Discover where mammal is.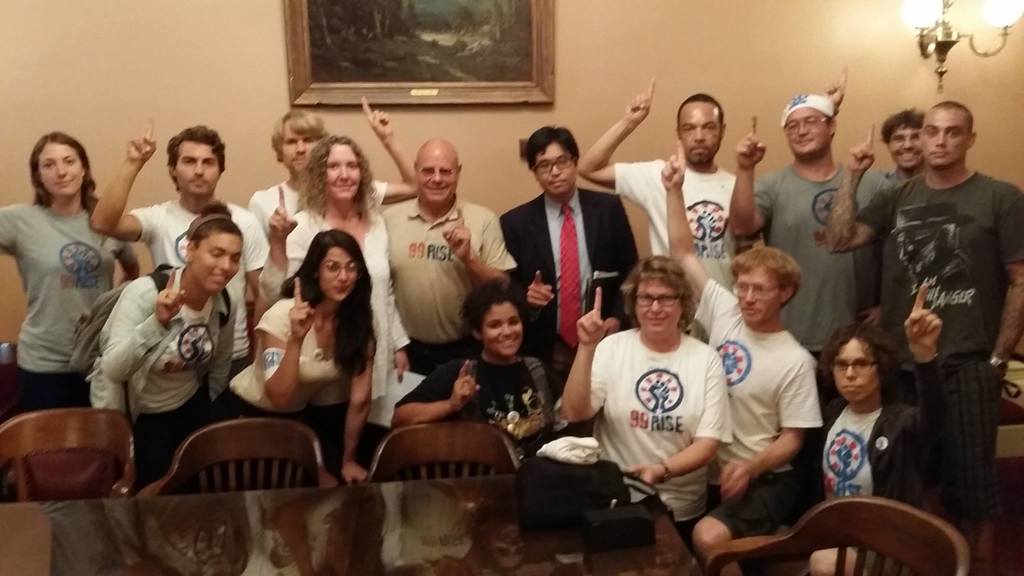
Discovered at (left=728, top=95, right=891, bottom=363).
